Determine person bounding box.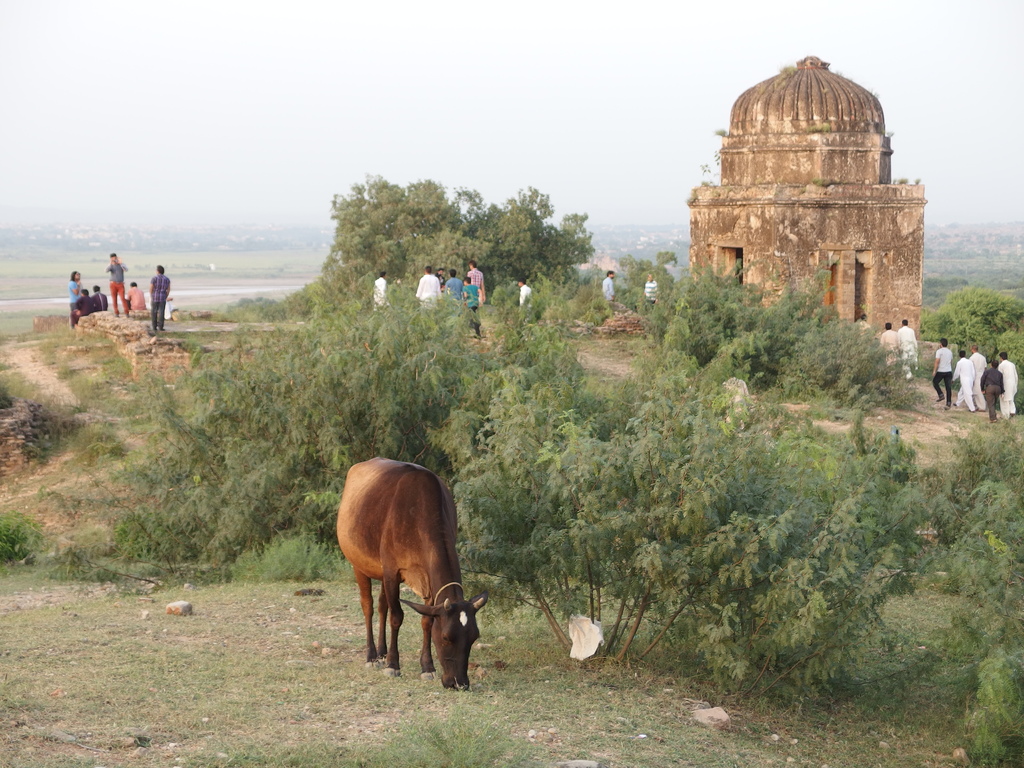
Determined: <box>90,280,107,309</box>.
